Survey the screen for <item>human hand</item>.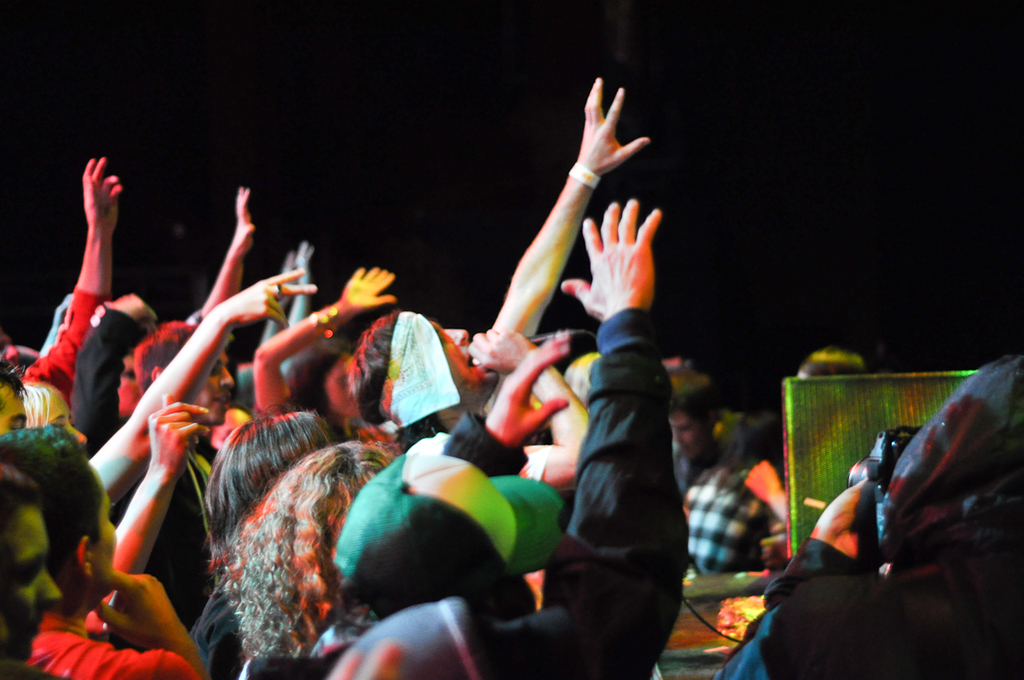
Survey found: 574:85:662:177.
